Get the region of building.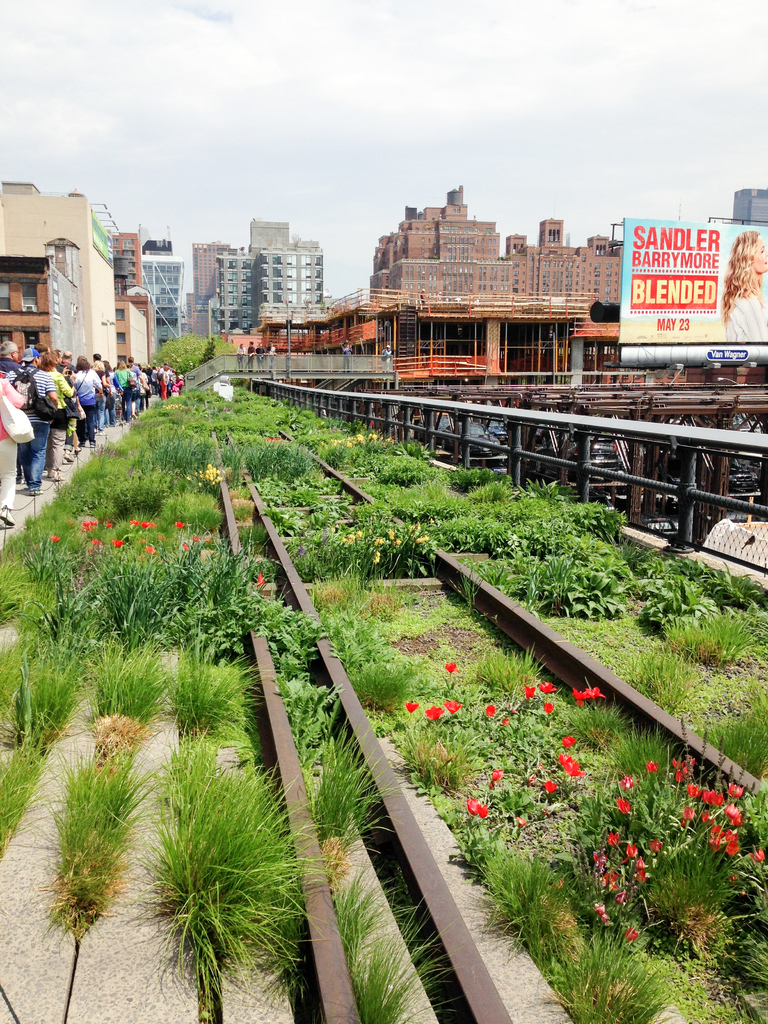
{"x1": 222, "y1": 185, "x2": 630, "y2": 337}.
